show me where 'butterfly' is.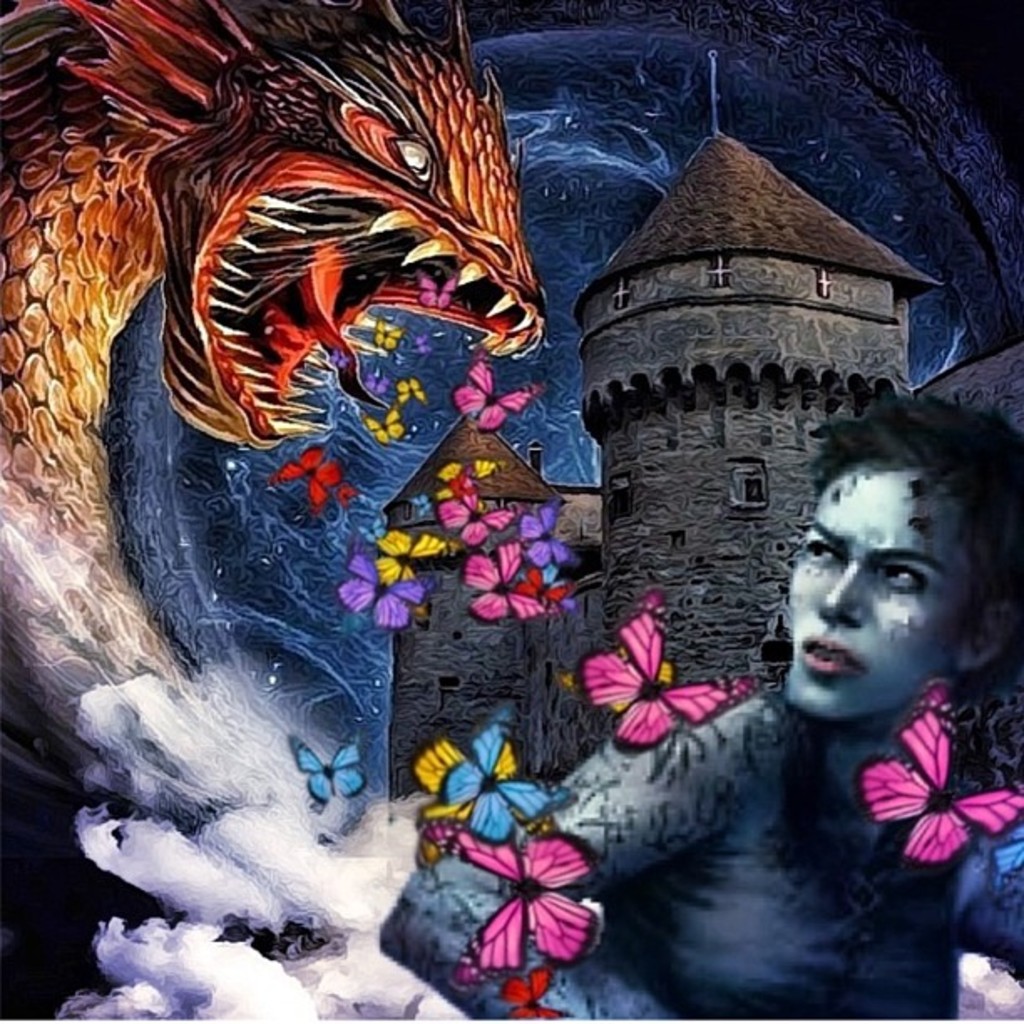
'butterfly' is at <box>331,350,343,368</box>.
